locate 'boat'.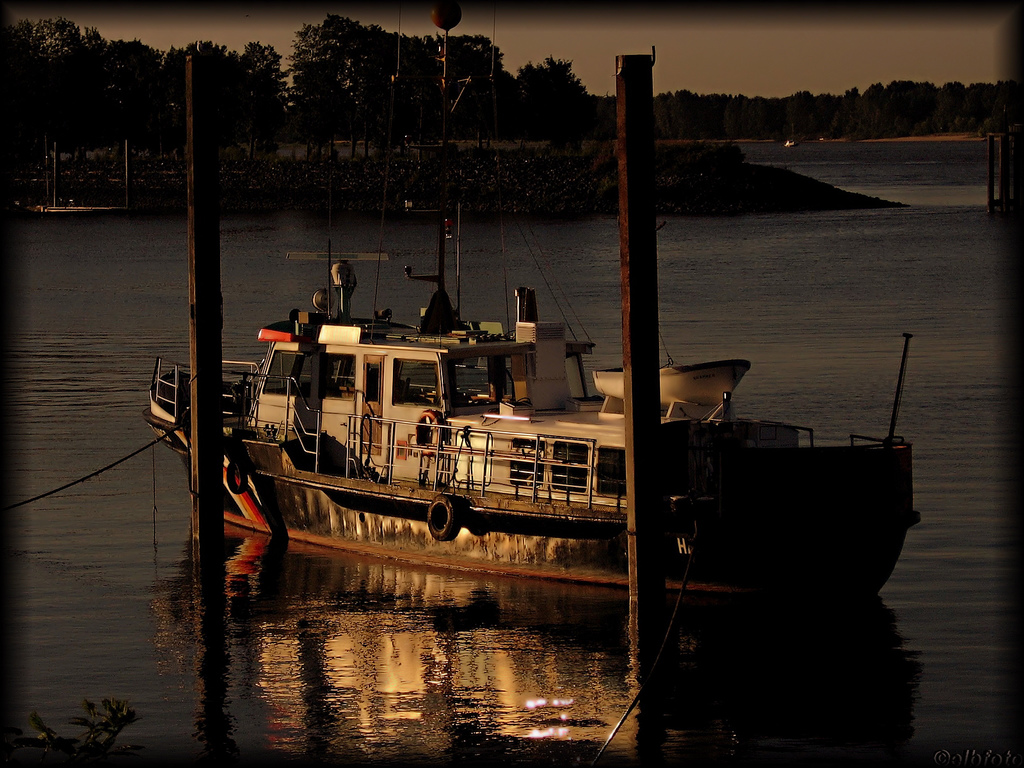
Bounding box: pyautogui.locateOnScreen(141, 205, 930, 604).
